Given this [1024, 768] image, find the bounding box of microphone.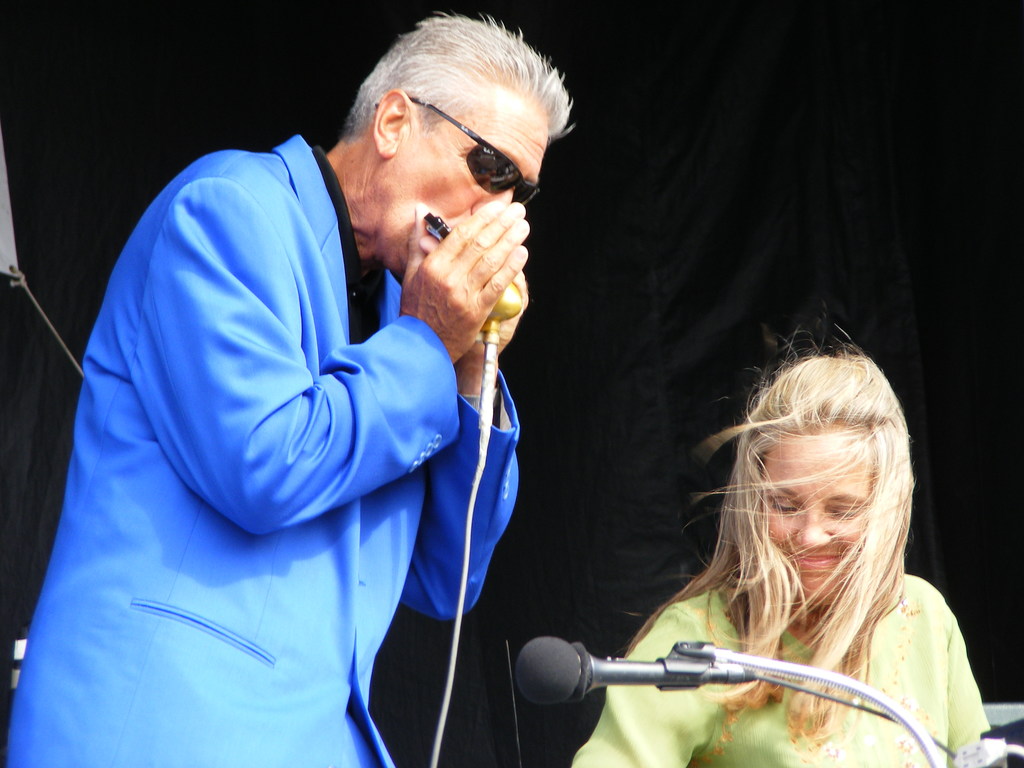
pyautogui.locateOnScreen(514, 635, 758, 706).
